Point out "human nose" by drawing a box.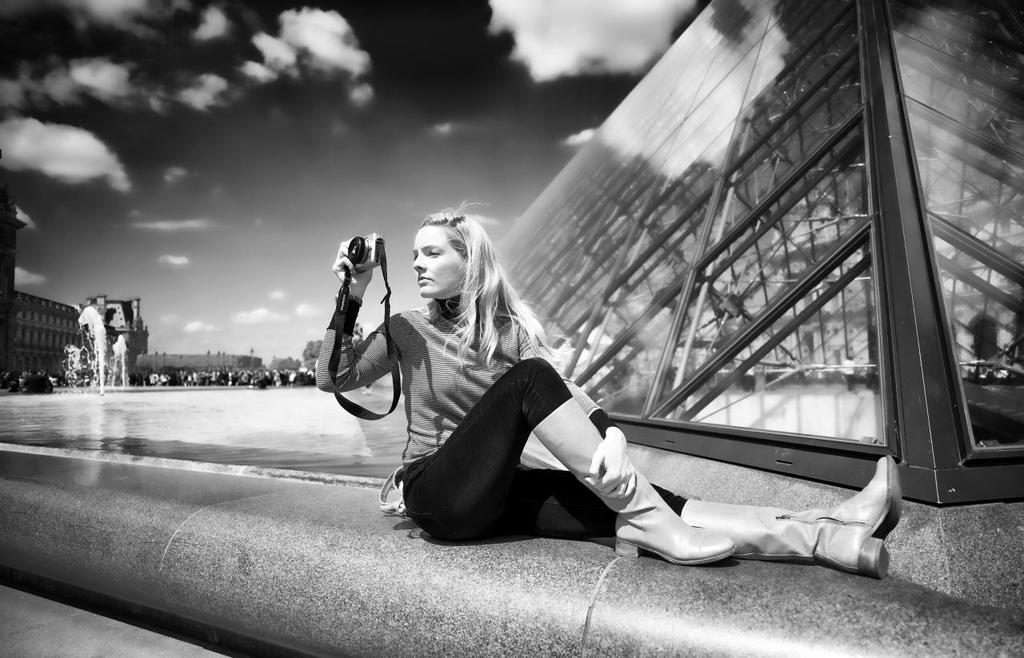
l=415, t=256, r=424, b=270.
